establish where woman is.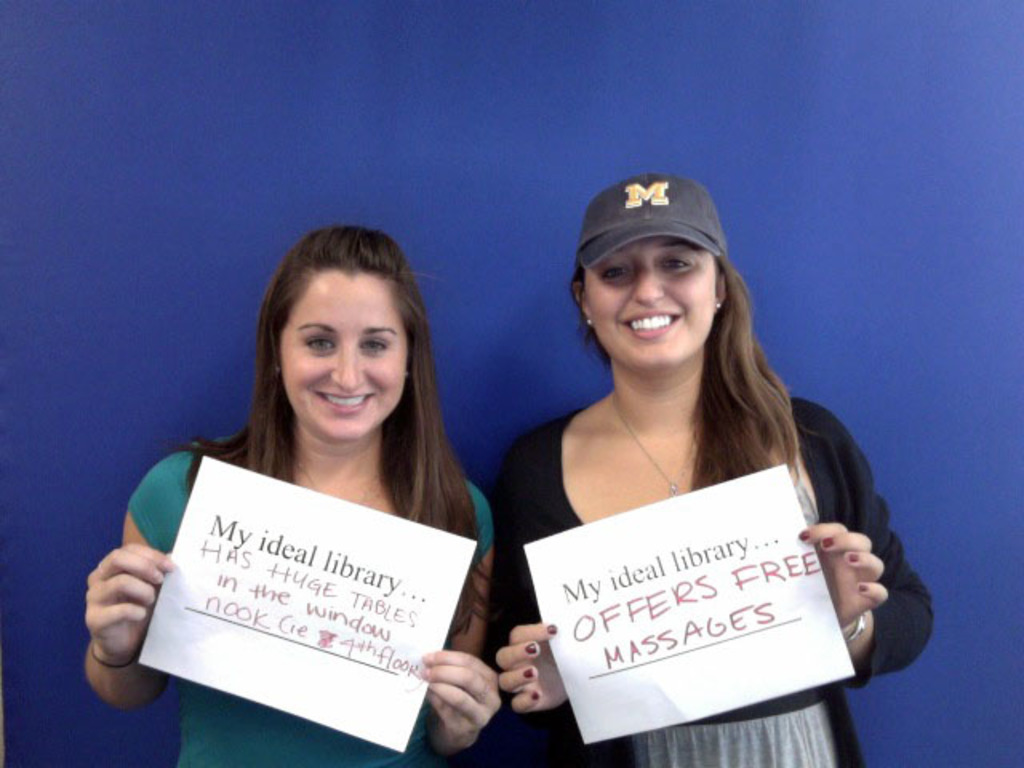
Established at 80 224 494 766.
